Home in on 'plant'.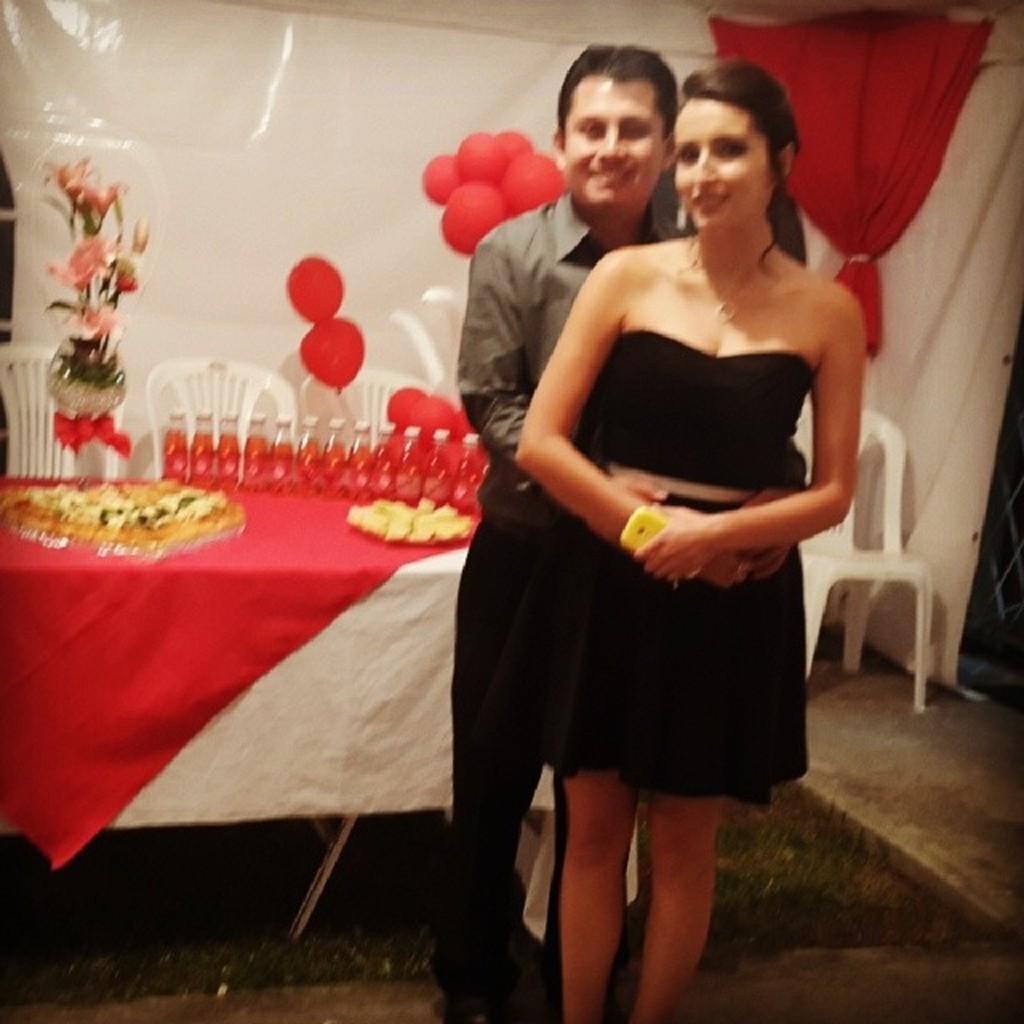
Homed in at 38 150 160 403.
